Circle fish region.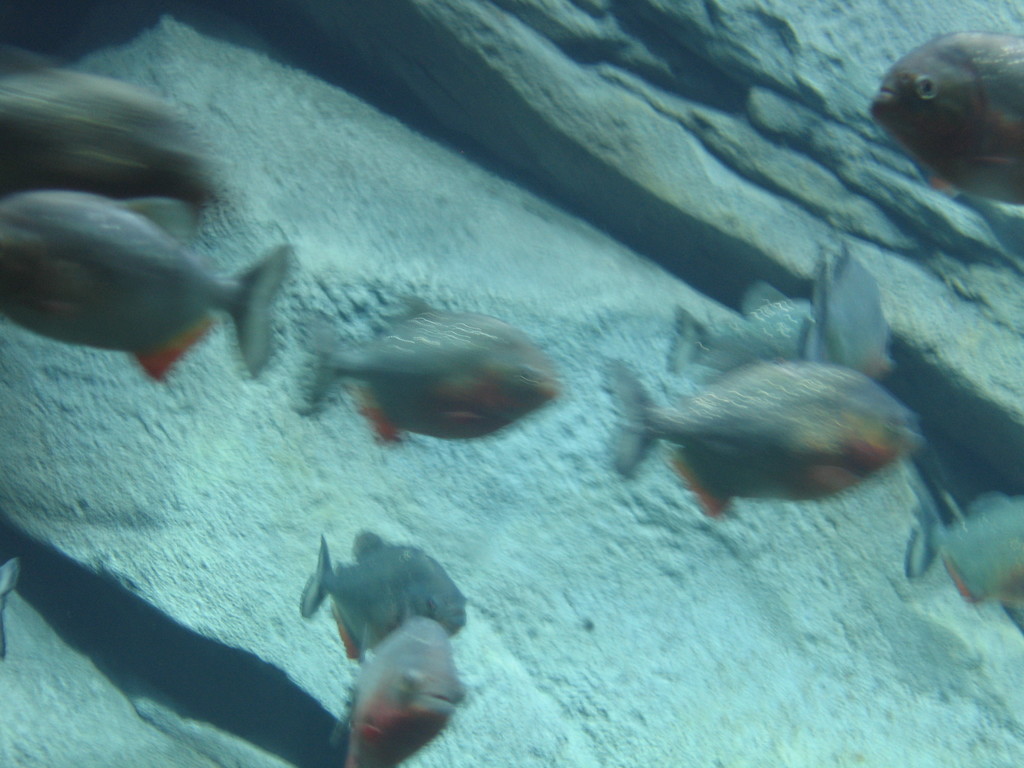
Region: crop(909, 467, 1023, 593).
